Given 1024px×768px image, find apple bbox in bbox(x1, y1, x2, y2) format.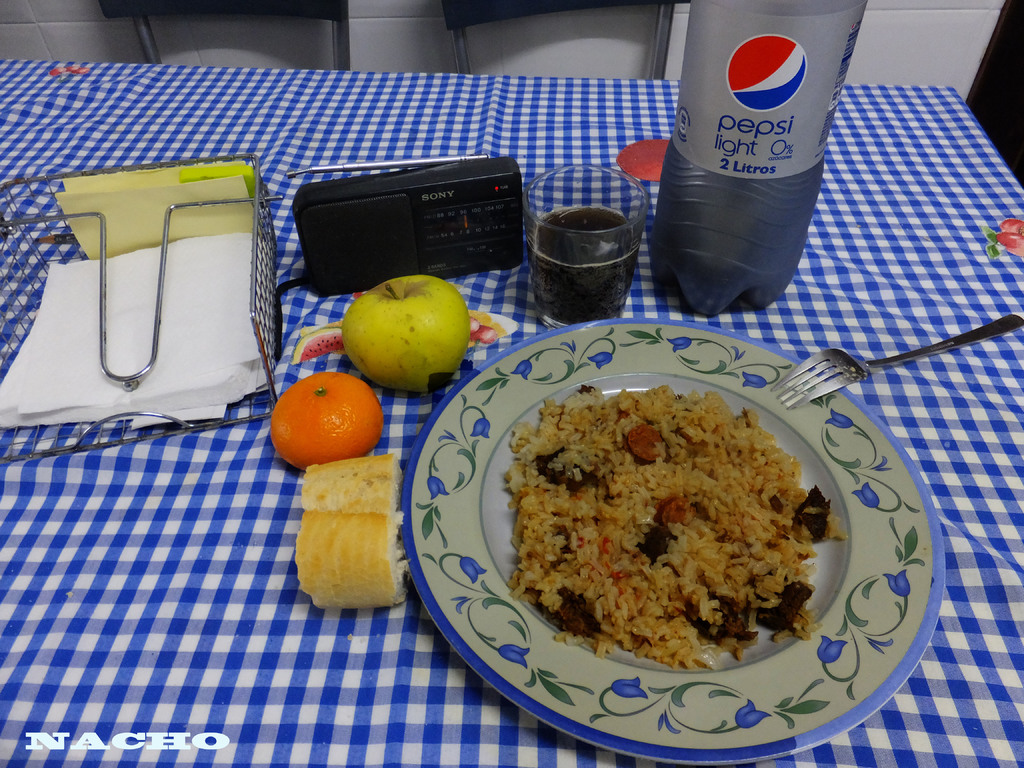
bbox(995, 233, 1023, 255).
